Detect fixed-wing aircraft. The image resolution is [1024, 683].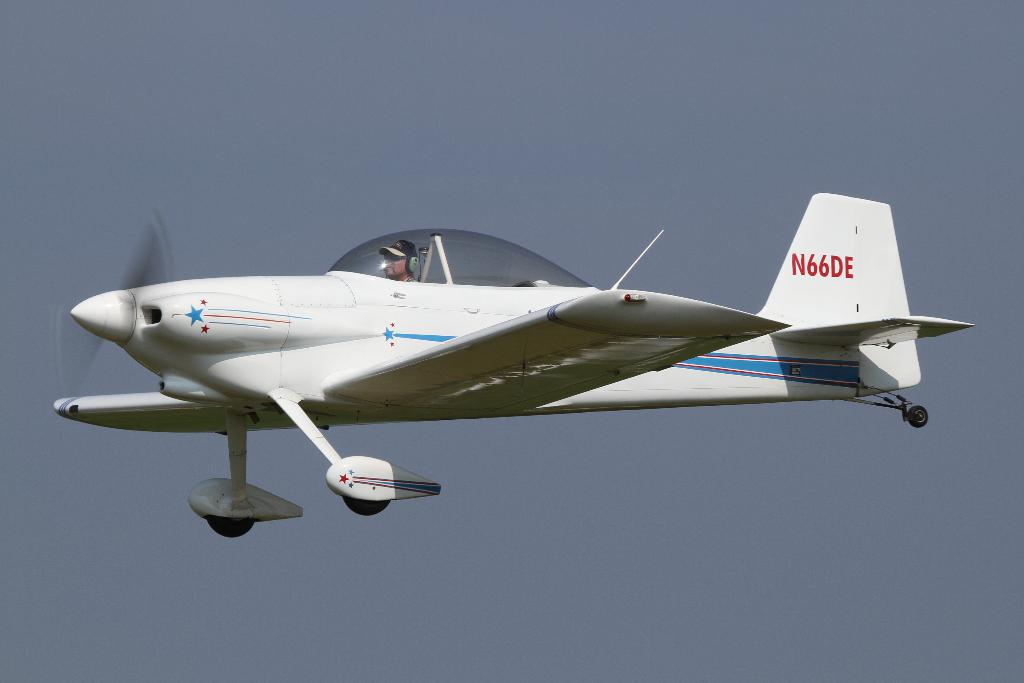
box=[51, 191, 972, 535].
